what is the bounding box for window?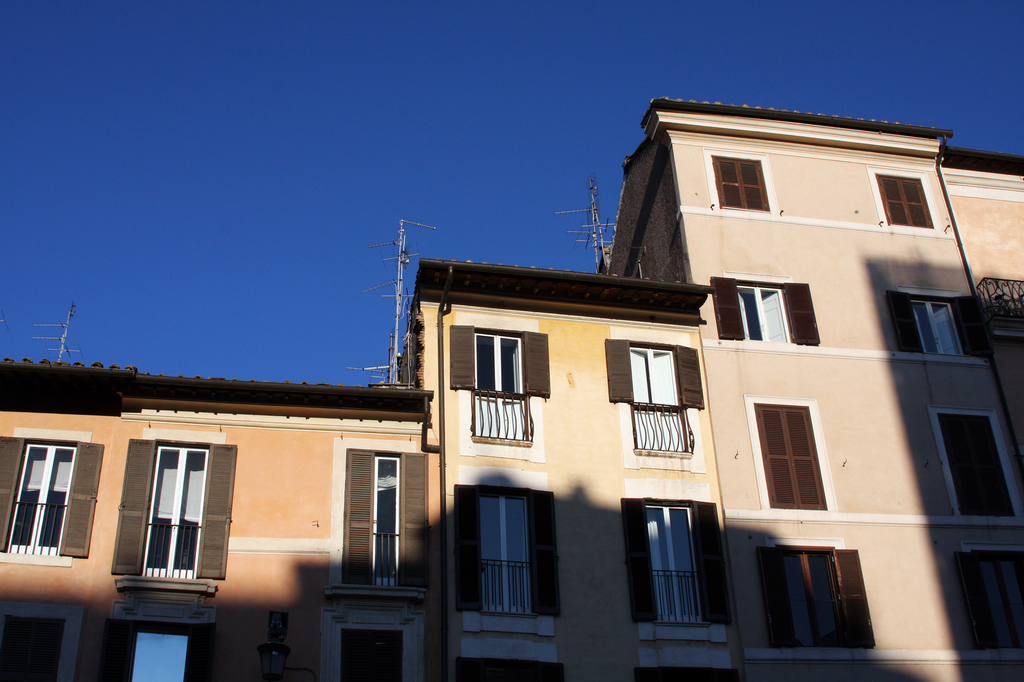
(602, 337, 708, 463).
